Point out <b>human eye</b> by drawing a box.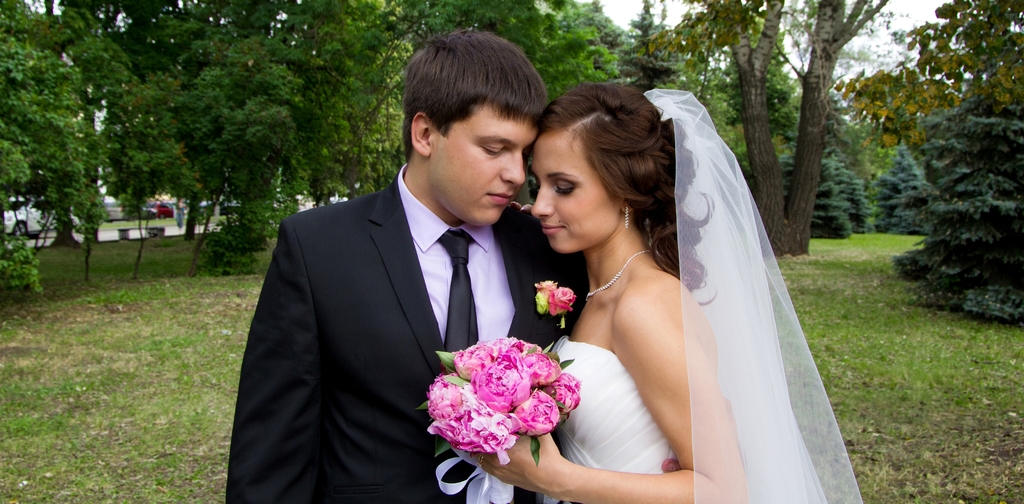
522 148 529 160.
